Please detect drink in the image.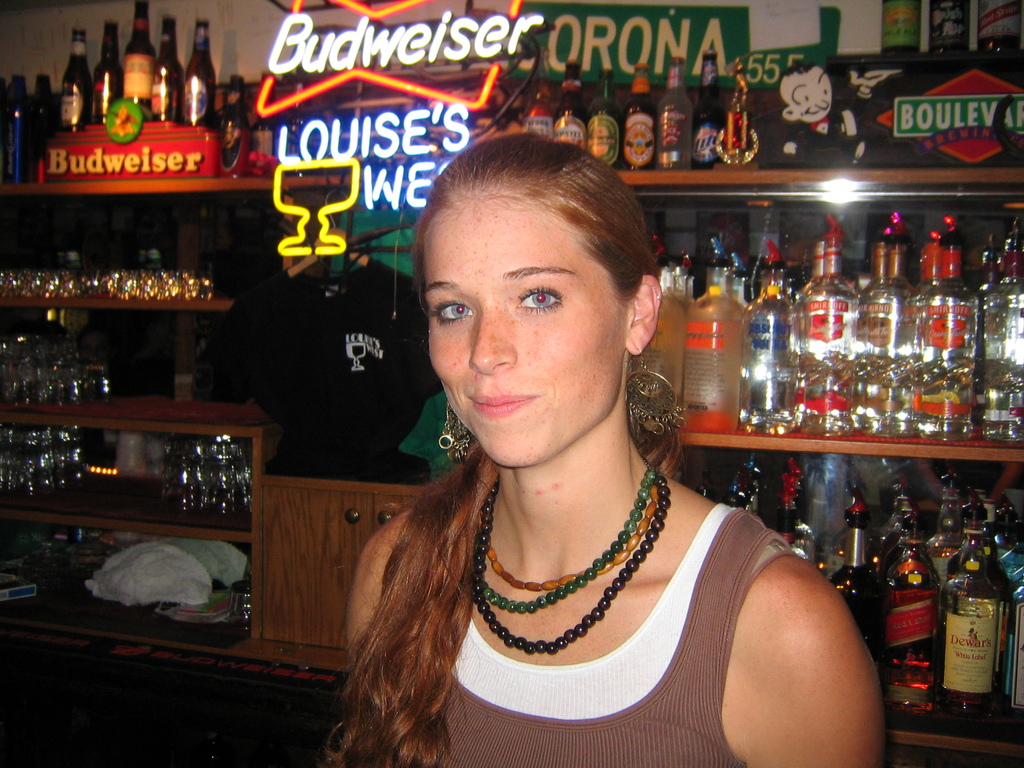
Rect(554, 58, 586, 148).
